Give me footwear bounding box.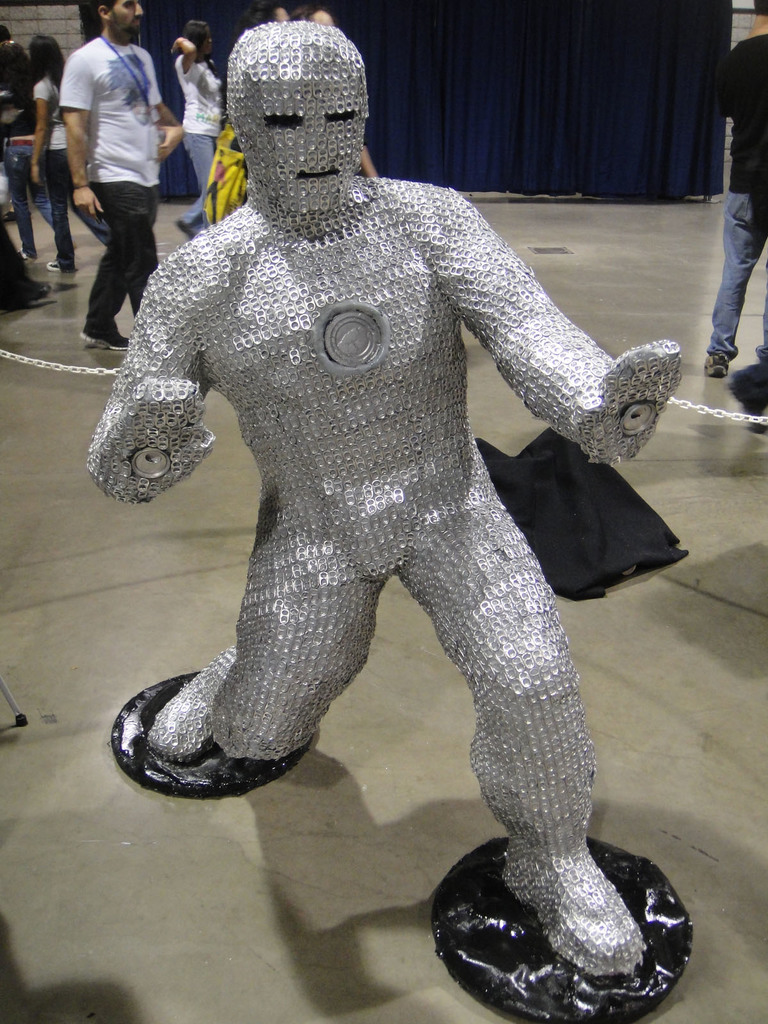
x1=503 y1=850 x2=664 y2=975.
